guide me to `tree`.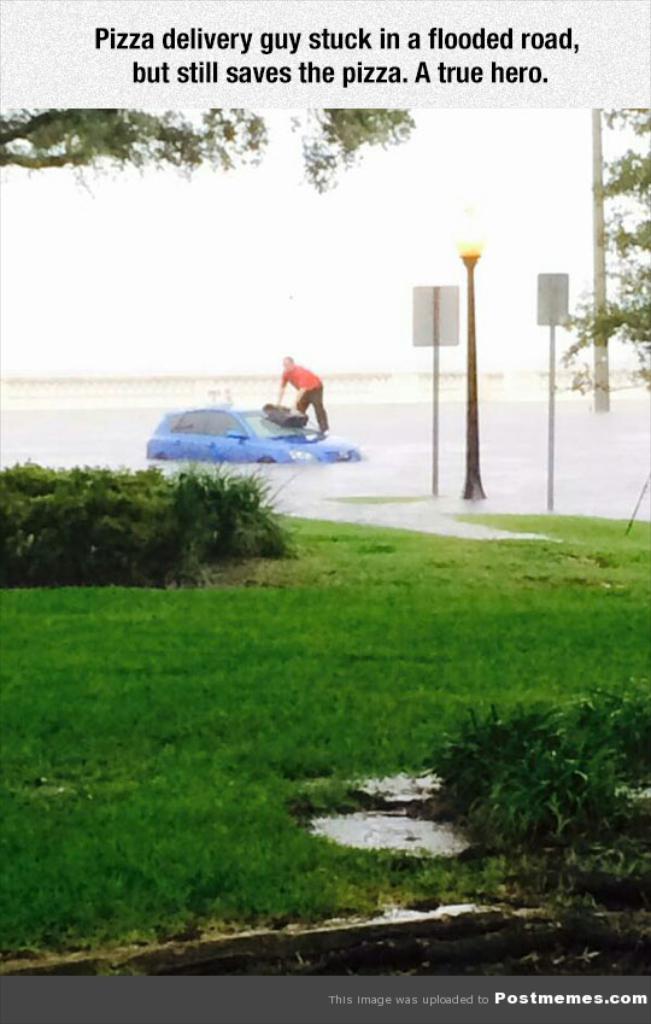
Guidance: x1=563 y1=99 x2=650 y2=370.
